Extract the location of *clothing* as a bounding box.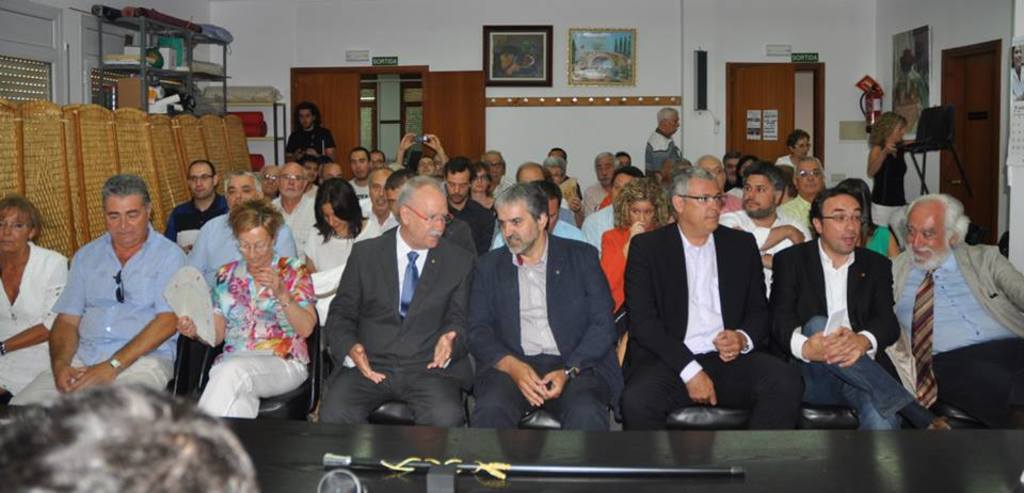
<region>495, 173, 518, 198</region>.
